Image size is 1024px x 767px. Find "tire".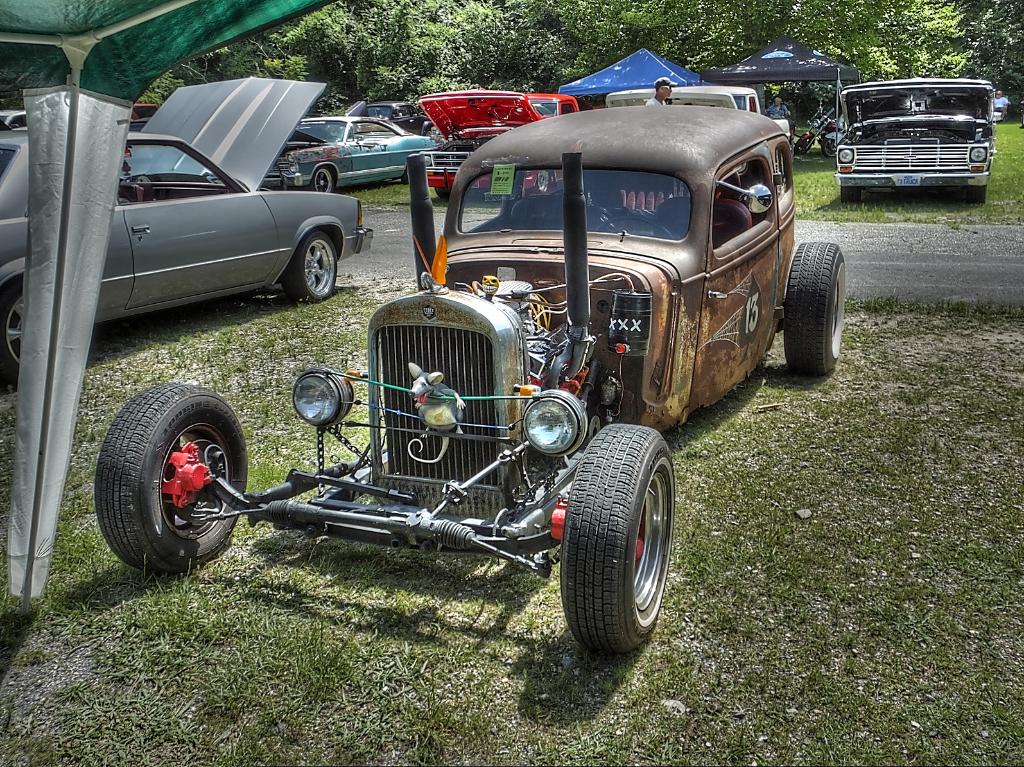
x1=283 y1=230 x2=340 y2=299.
